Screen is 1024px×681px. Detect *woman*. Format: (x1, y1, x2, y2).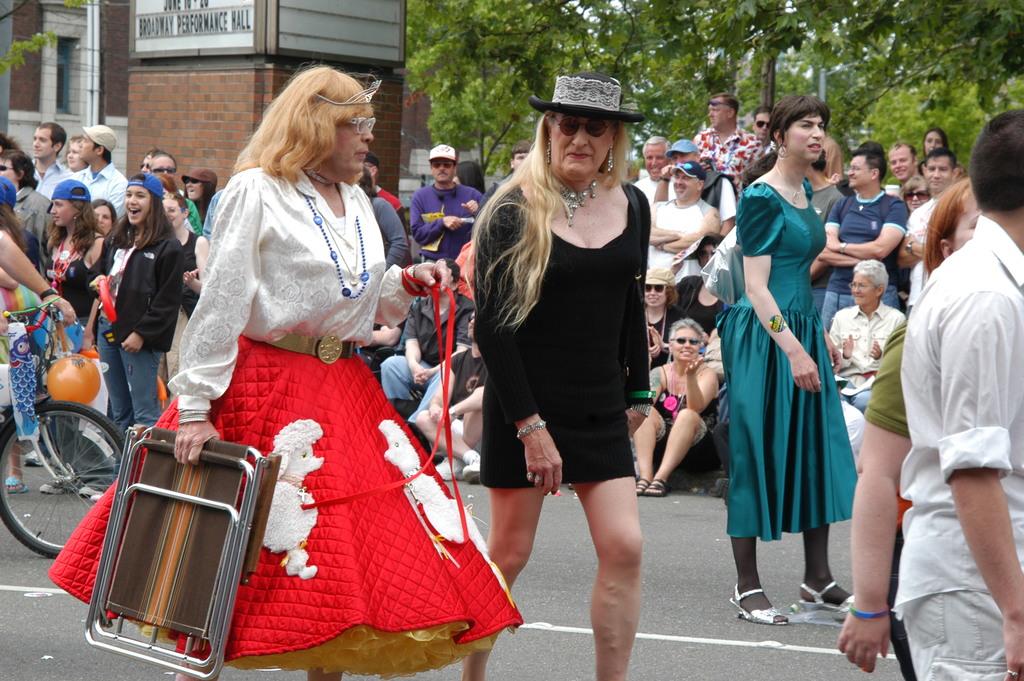
(835, 177, 979, 680).
